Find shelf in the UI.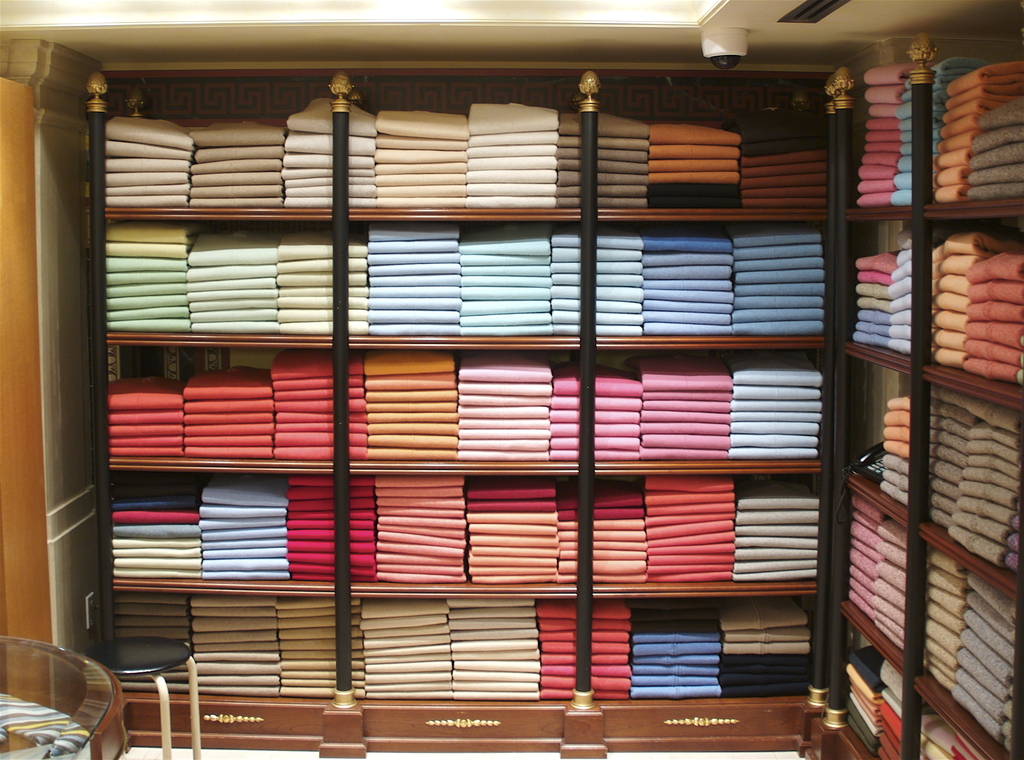
UI element at [x1=83, y1=61, x2=845, y2=721].
